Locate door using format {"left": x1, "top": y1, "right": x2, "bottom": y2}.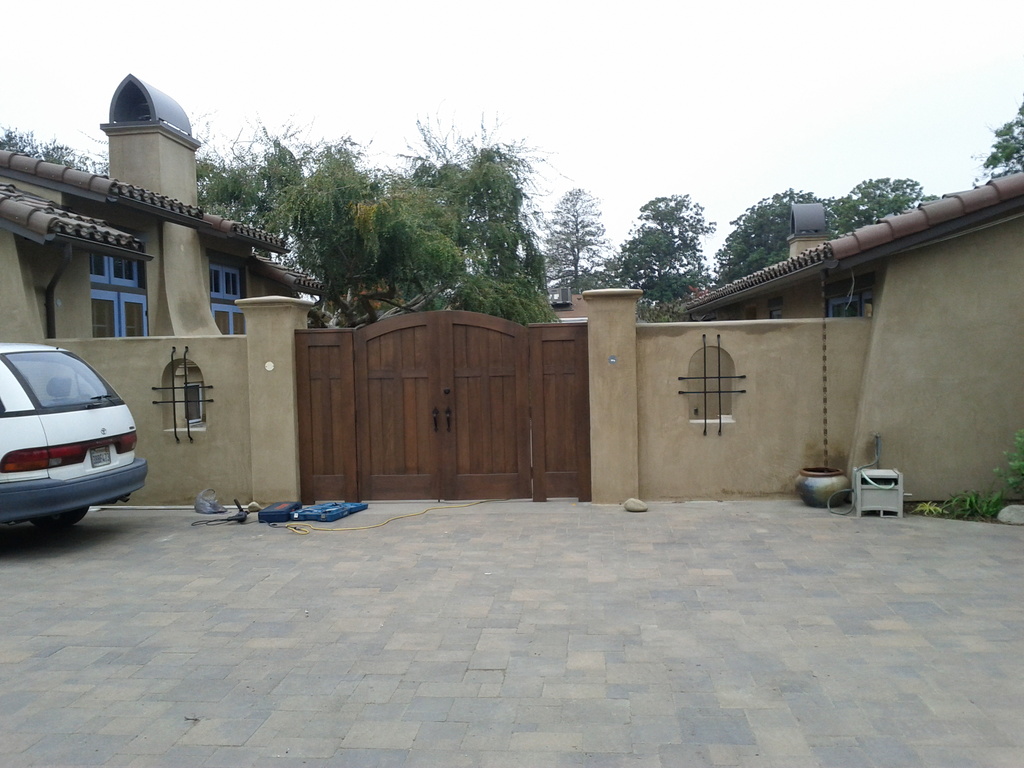
{"left": 212, "top": 304, "right": 246, "bottom": 336}.
